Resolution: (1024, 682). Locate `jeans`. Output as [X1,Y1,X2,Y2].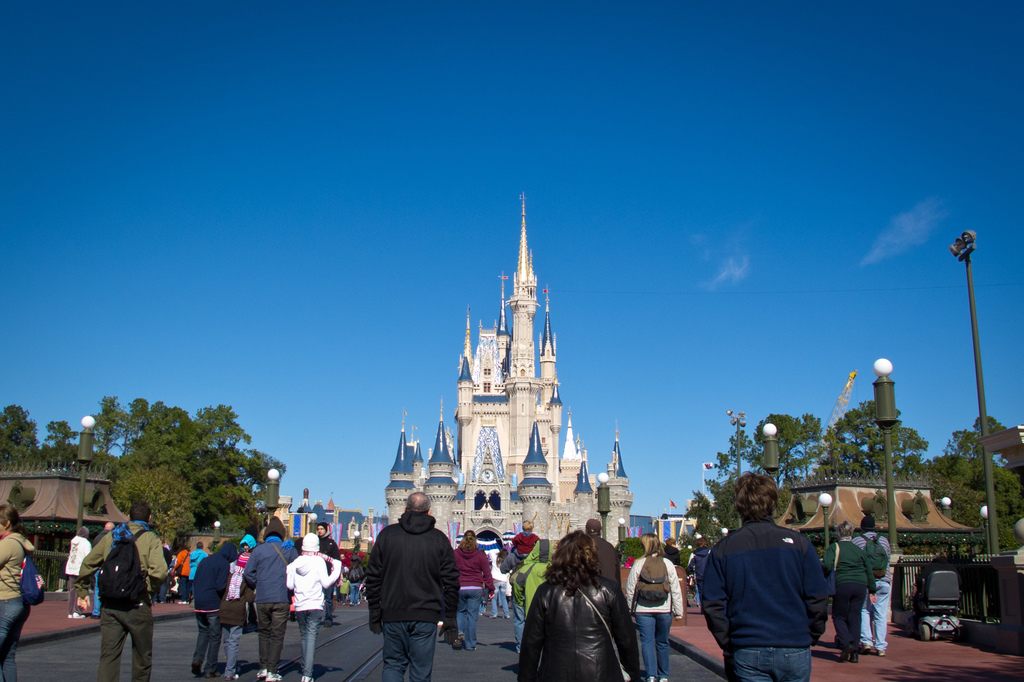
[296,612,322,677].
